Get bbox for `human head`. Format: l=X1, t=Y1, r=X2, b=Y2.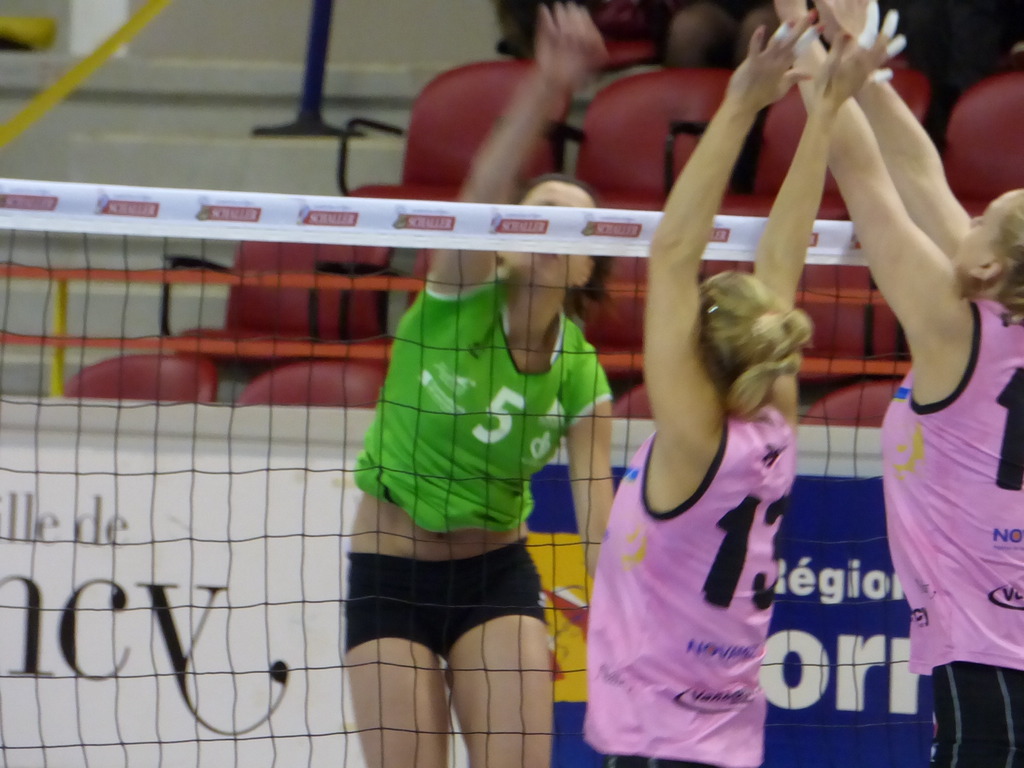
l=492, t=168, r=625, b=301.
